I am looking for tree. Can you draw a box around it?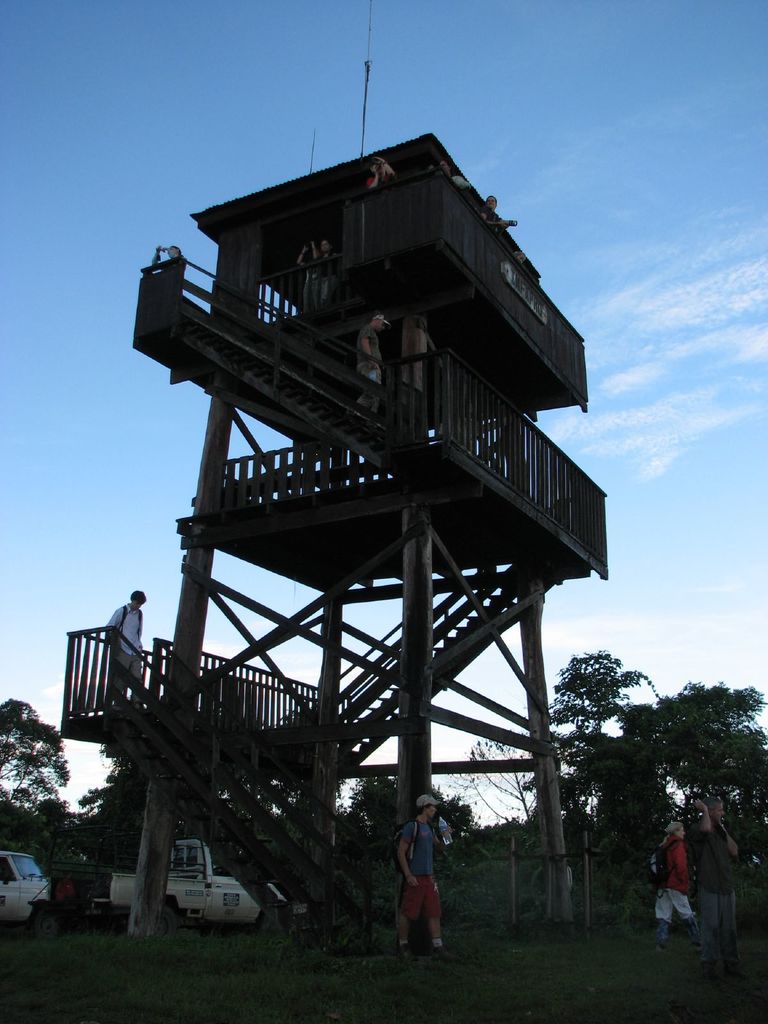
Sure, the bounding box is <box>3,716,72,858</box>.
